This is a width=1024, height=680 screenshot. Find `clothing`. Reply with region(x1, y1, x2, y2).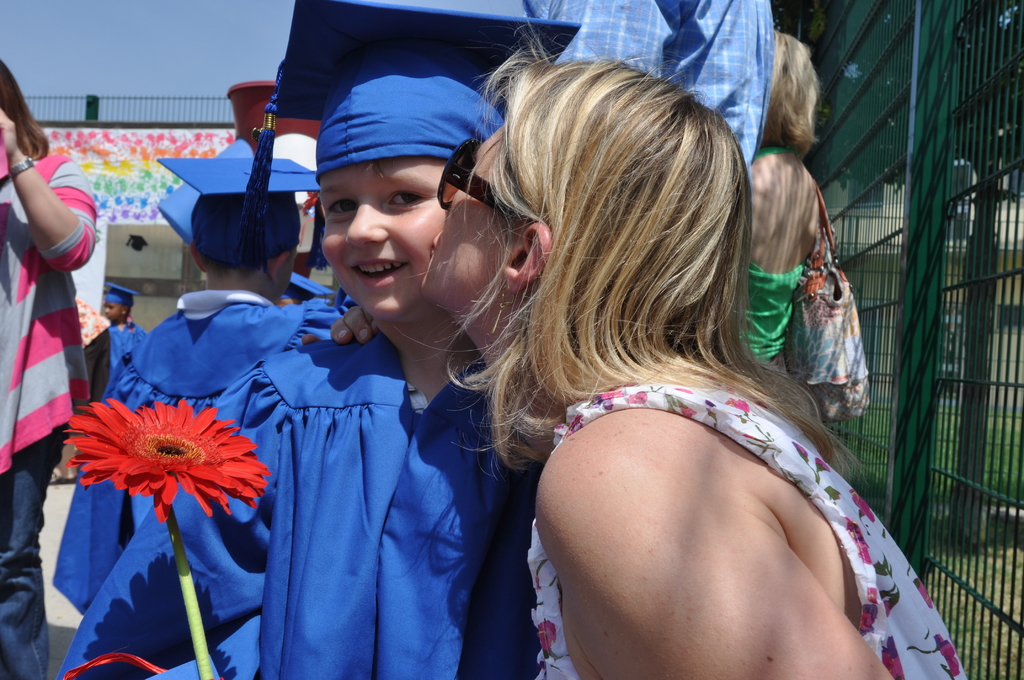
region(0, 150, 99, 679).
